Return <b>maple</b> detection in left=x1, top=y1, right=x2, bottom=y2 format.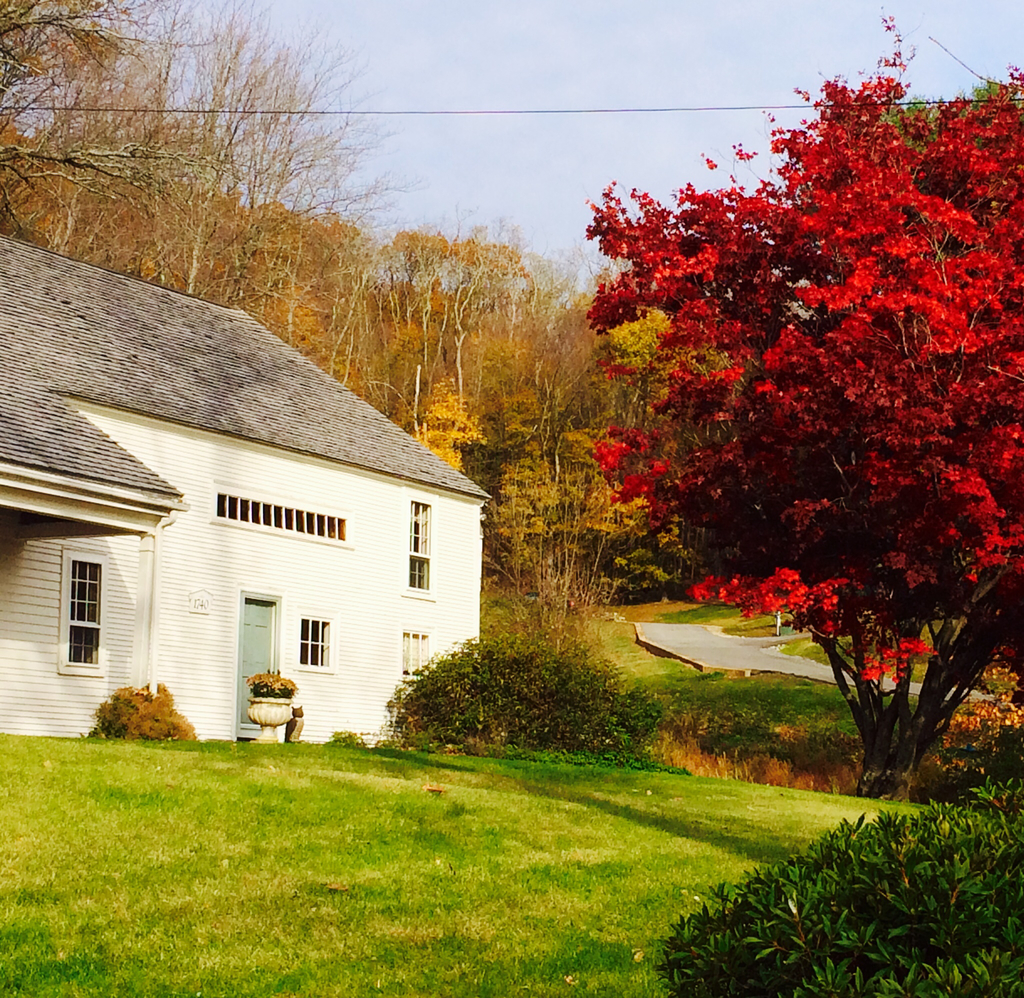
left=483, top=399, right=680, bottom=641.
